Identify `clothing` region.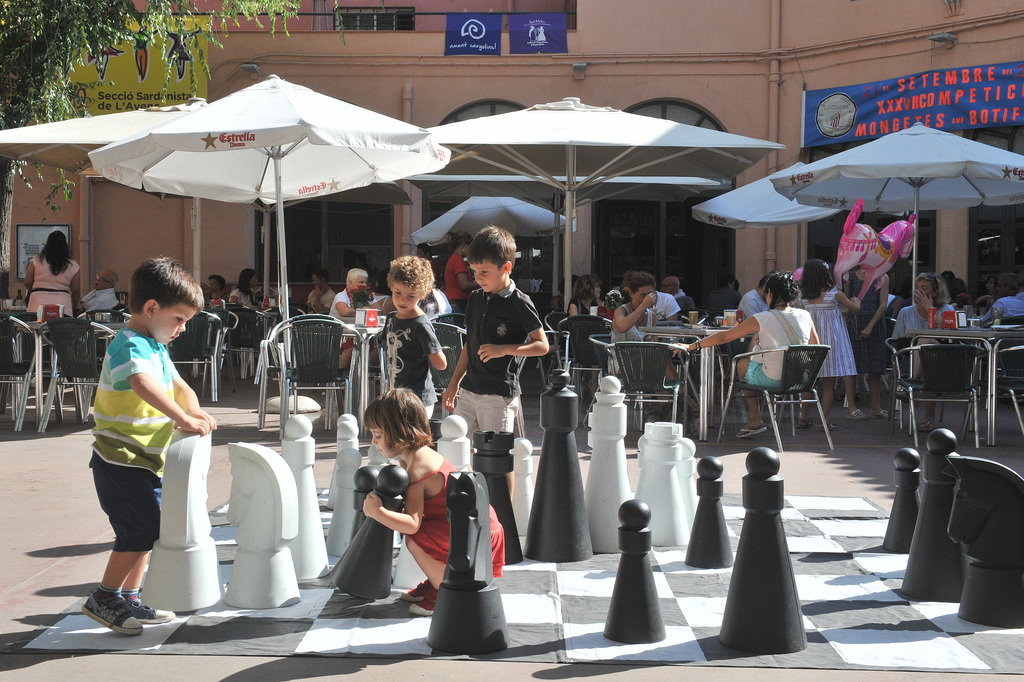
Region: (650,285,686,322).
